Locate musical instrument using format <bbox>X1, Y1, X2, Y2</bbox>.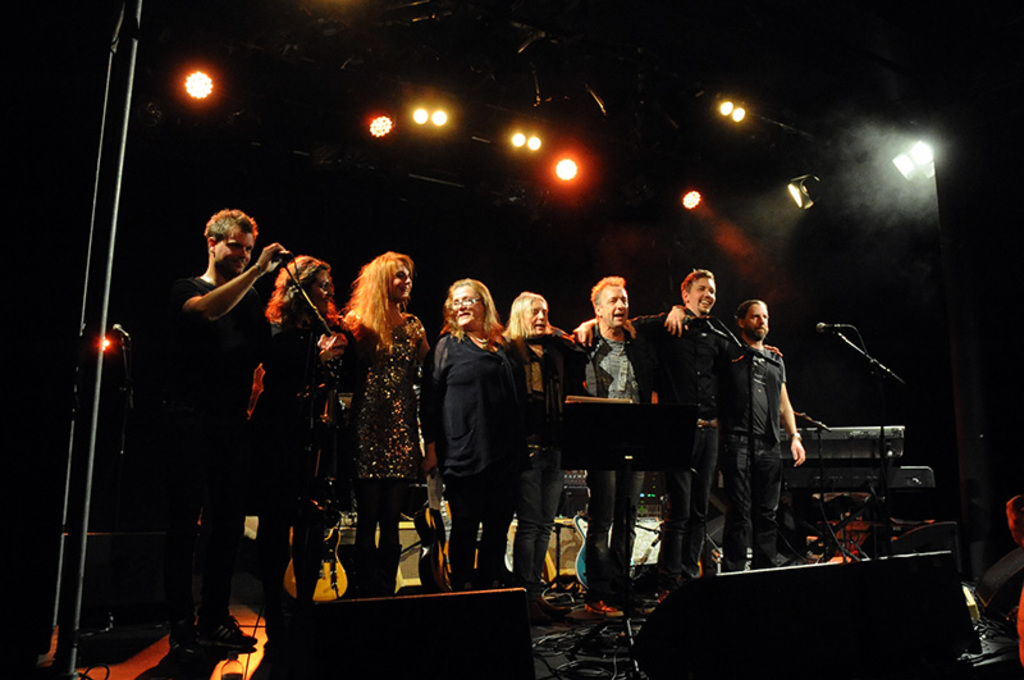
<bbox>283, 526, 348, 601</bbox>.
